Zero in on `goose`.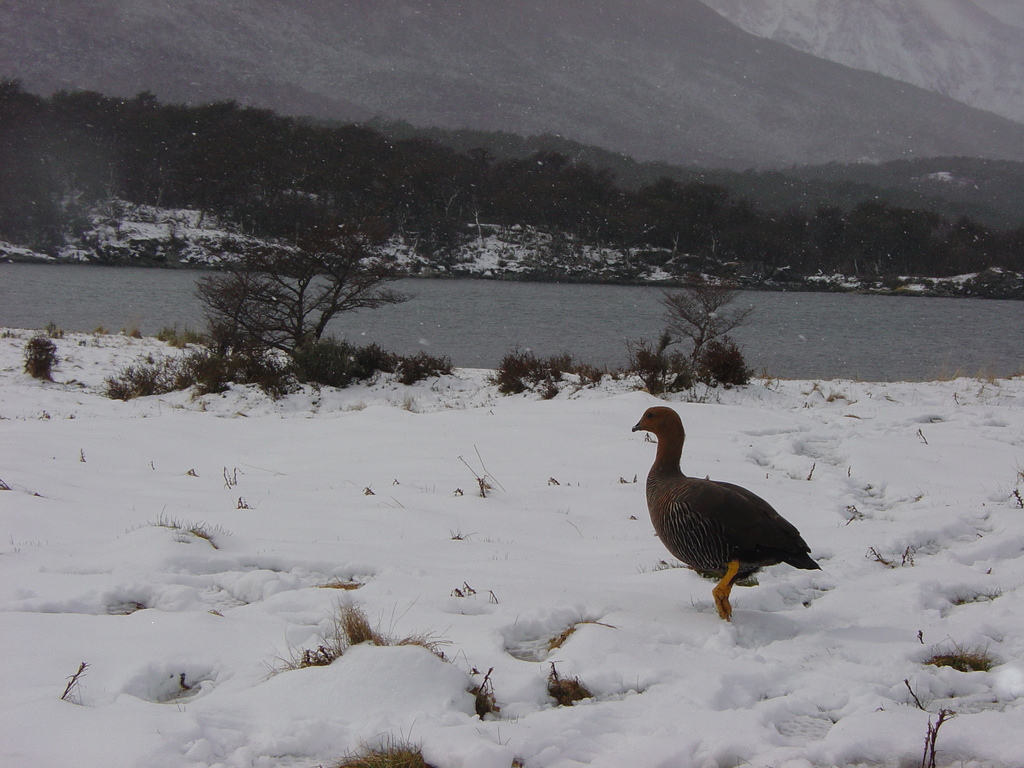
Zeroed in: x1=620 y1=413 x2=817 y2=615.
